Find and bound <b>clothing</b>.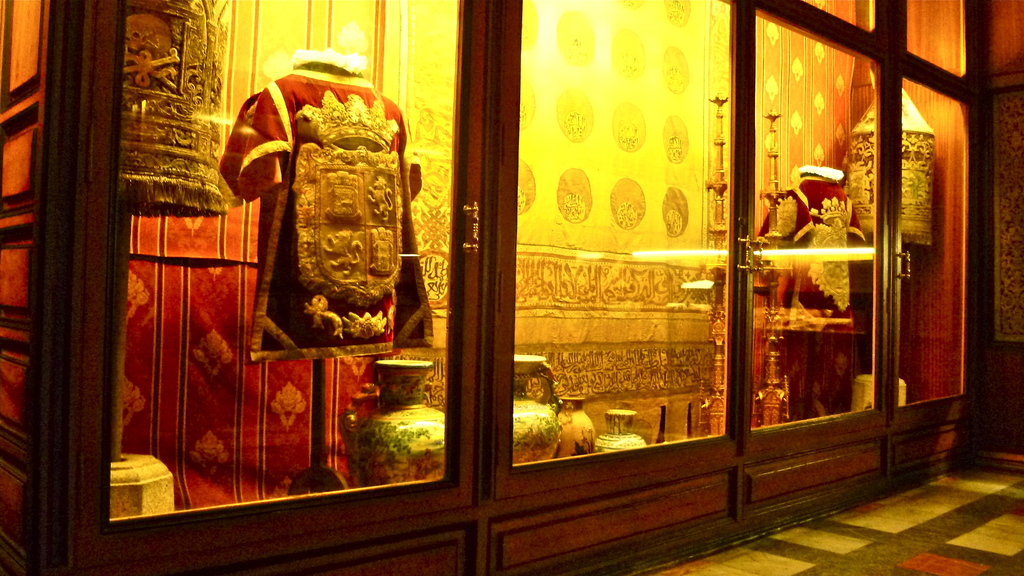
Bound: left=756, top=175, right=871, bottom=322.
